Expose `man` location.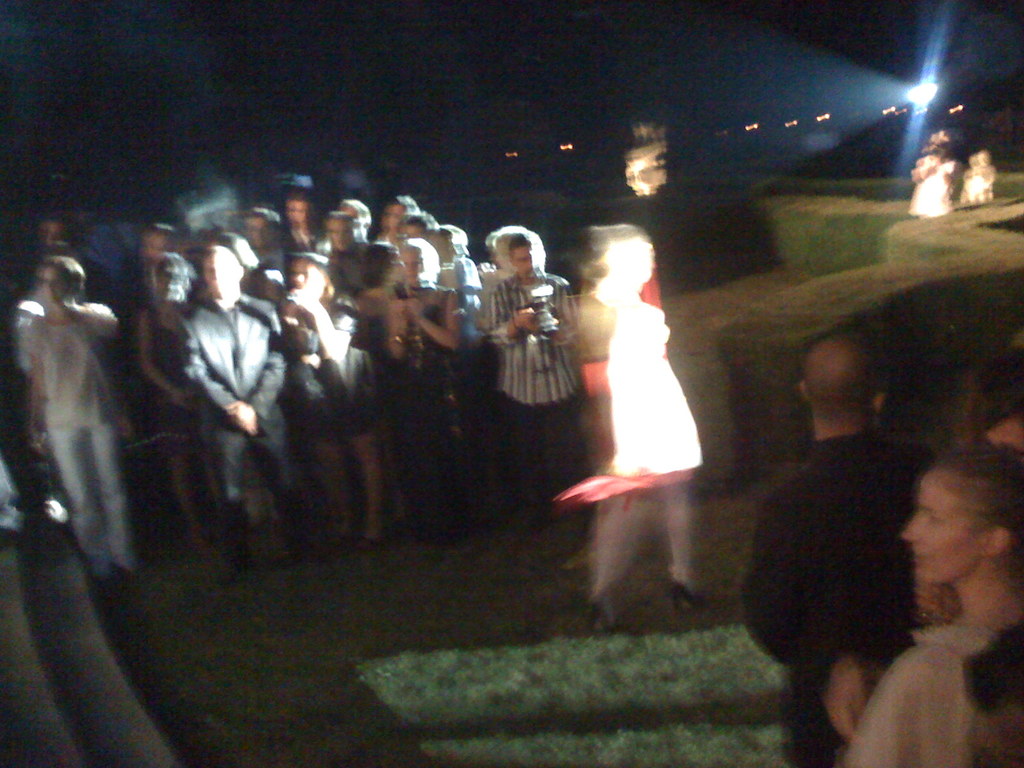
Exposed at bbox=[742, 329, 935, 767].
